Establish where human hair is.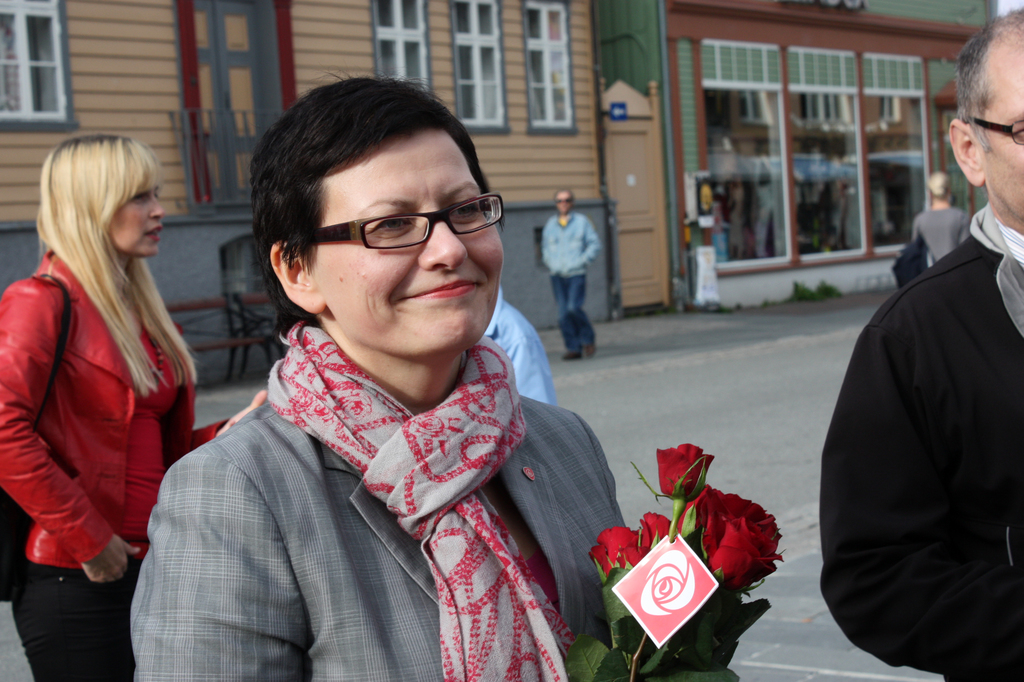
Established at 553/186/574/203.
